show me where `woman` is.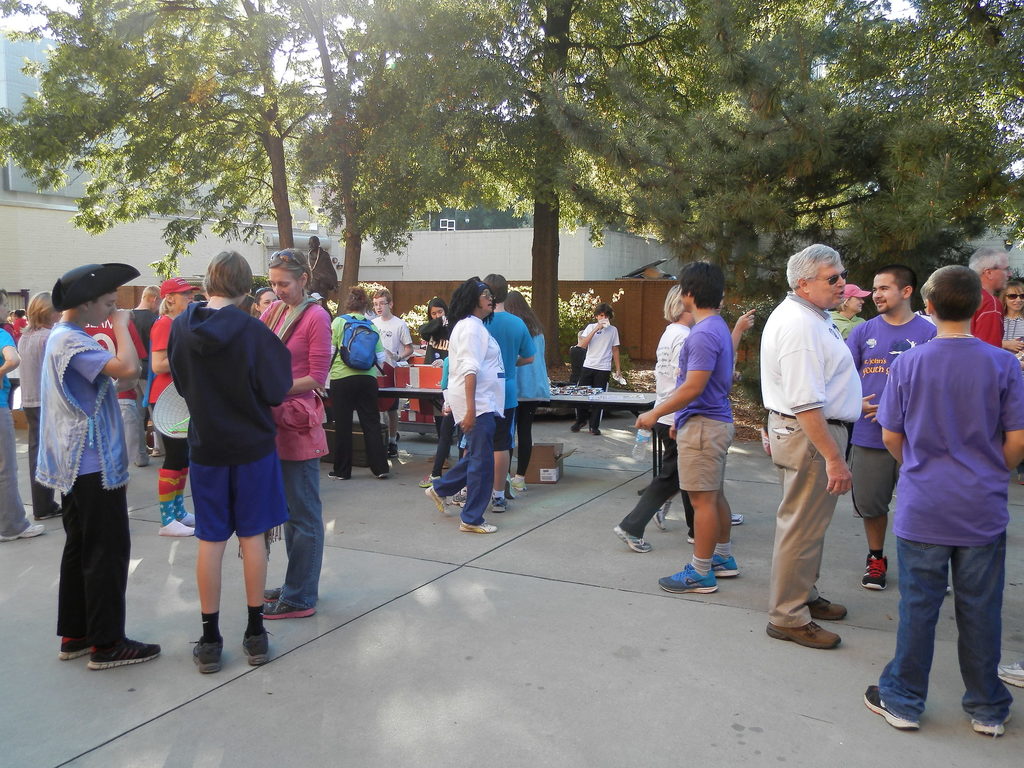
`woman` is at bbox=[0, 289, 45, 545].
